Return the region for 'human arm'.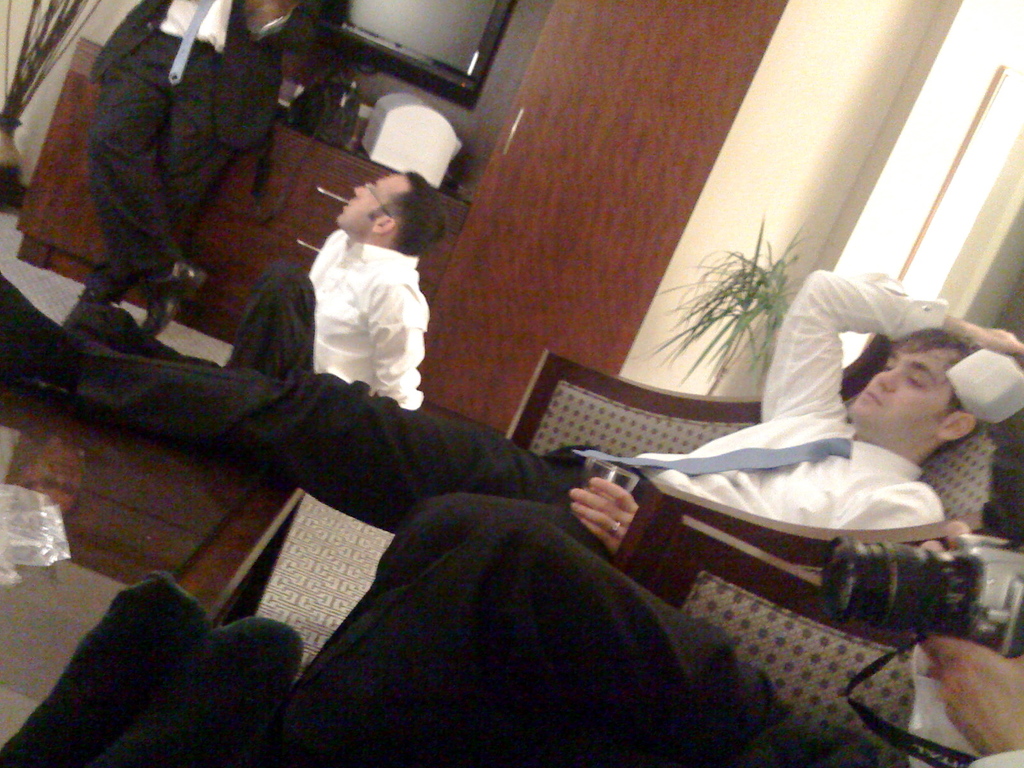
563 465 642 550.
